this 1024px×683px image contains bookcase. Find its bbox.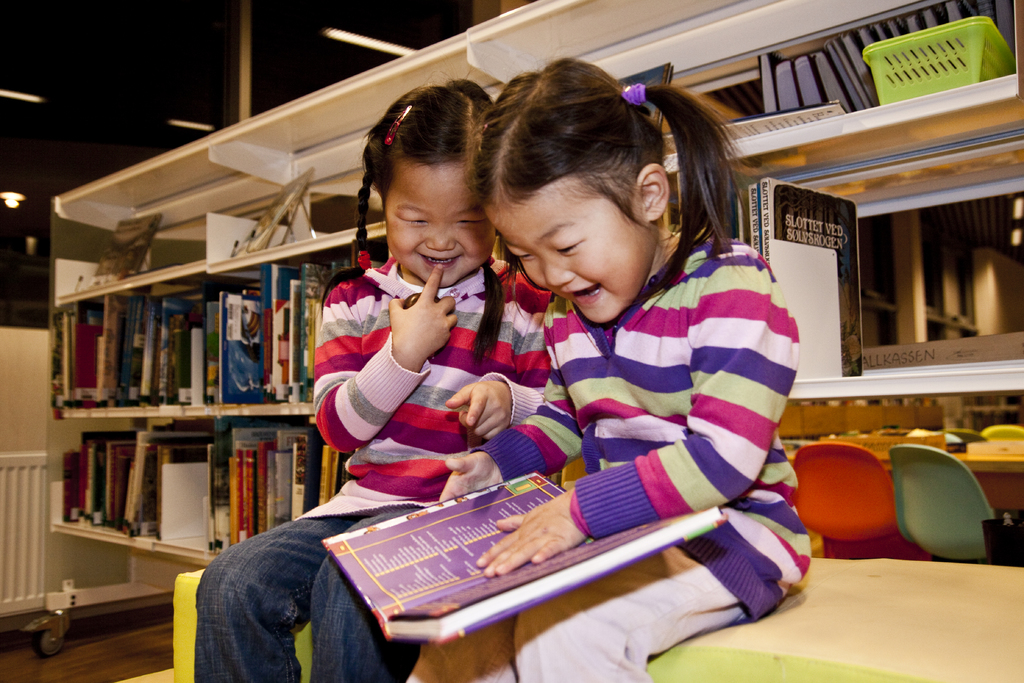
BBox(51, 0, 1023, 572).
